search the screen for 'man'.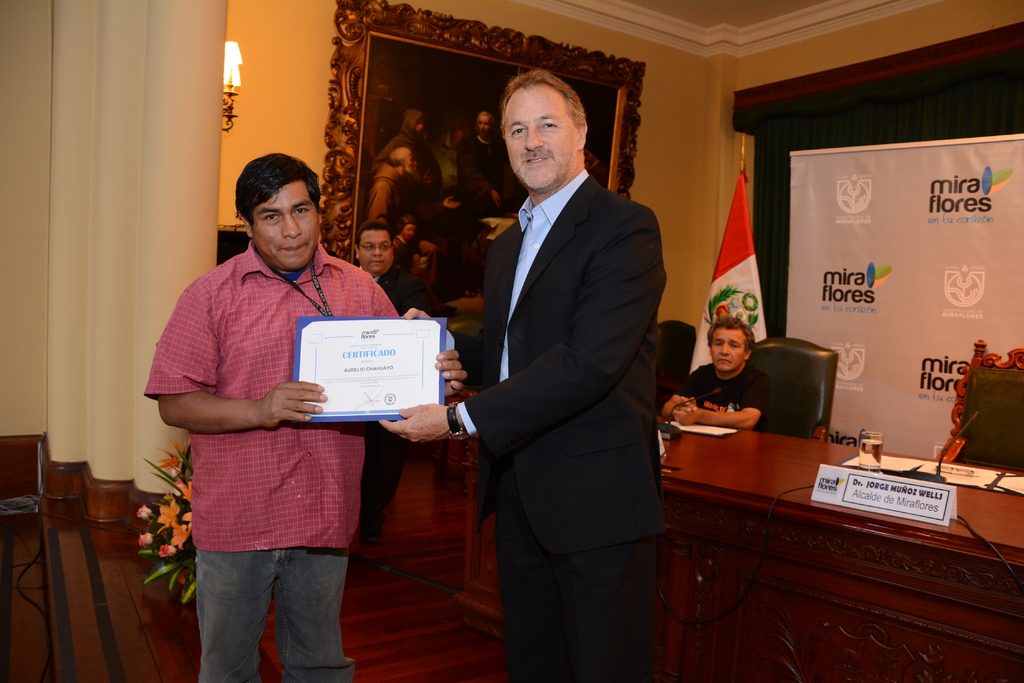
Found at select_region(450, 98, 513, 232).
